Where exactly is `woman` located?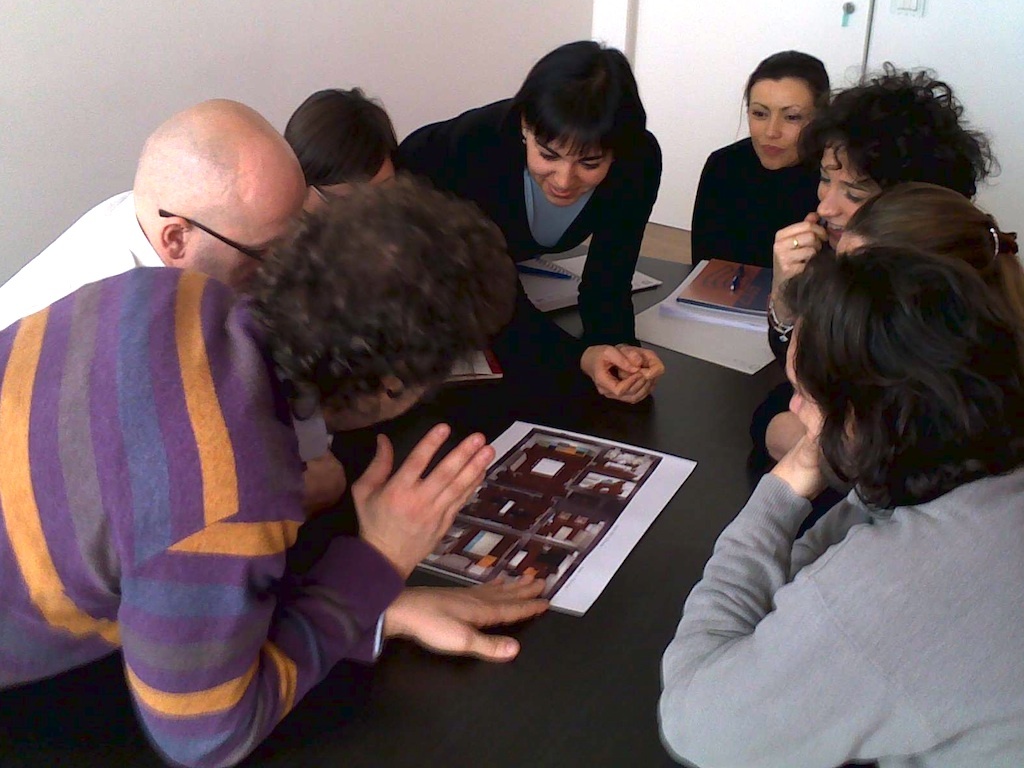
Its bounding box is <bbox>757, 52, 999, 373</bbox>.
